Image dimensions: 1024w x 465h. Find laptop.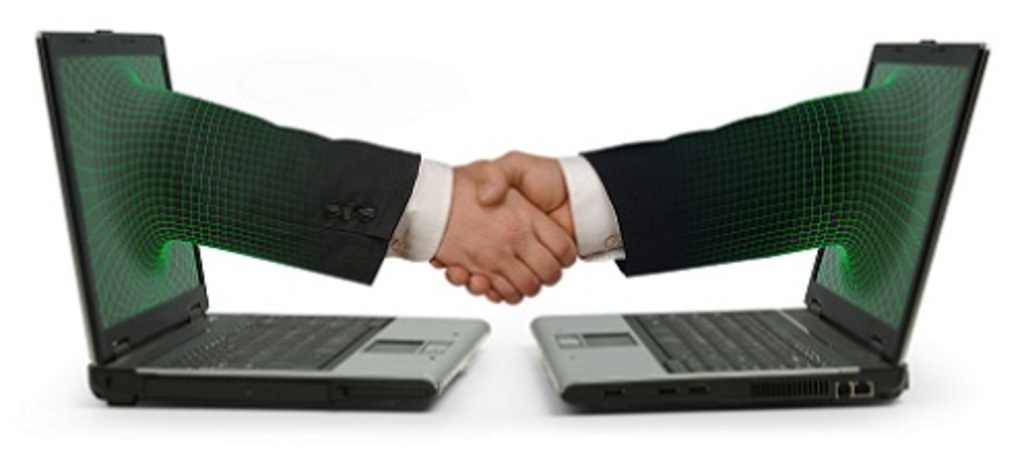
(x1=529, y1=43, x2=989, y2=409).
